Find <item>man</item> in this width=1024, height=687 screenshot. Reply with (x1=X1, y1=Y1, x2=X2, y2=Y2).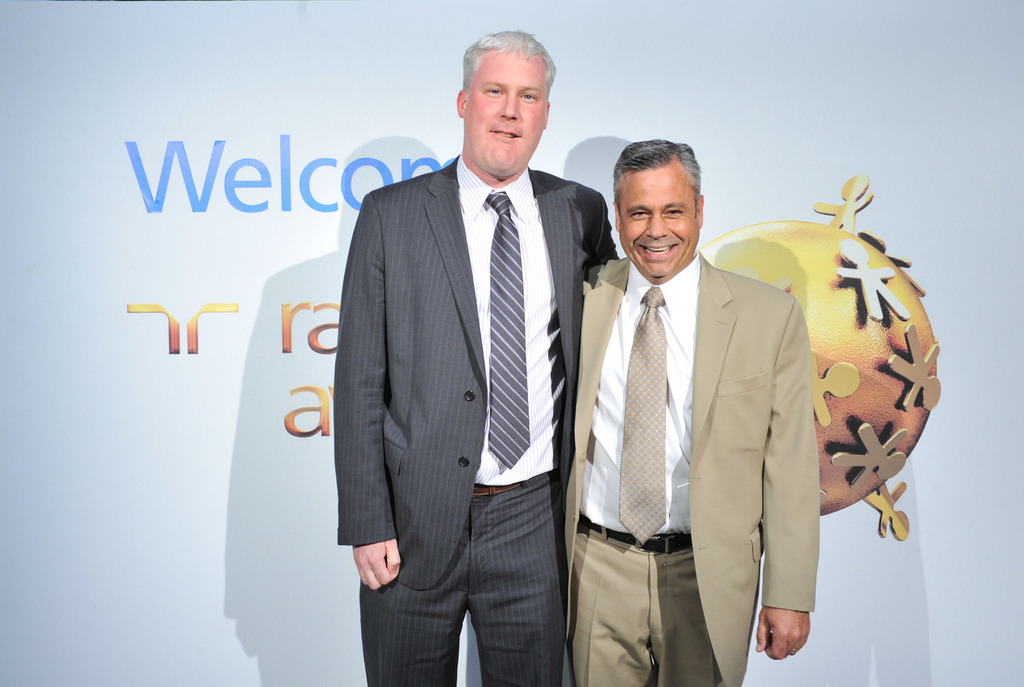
(x1=573, y1=133, x2=821, y2=686).
